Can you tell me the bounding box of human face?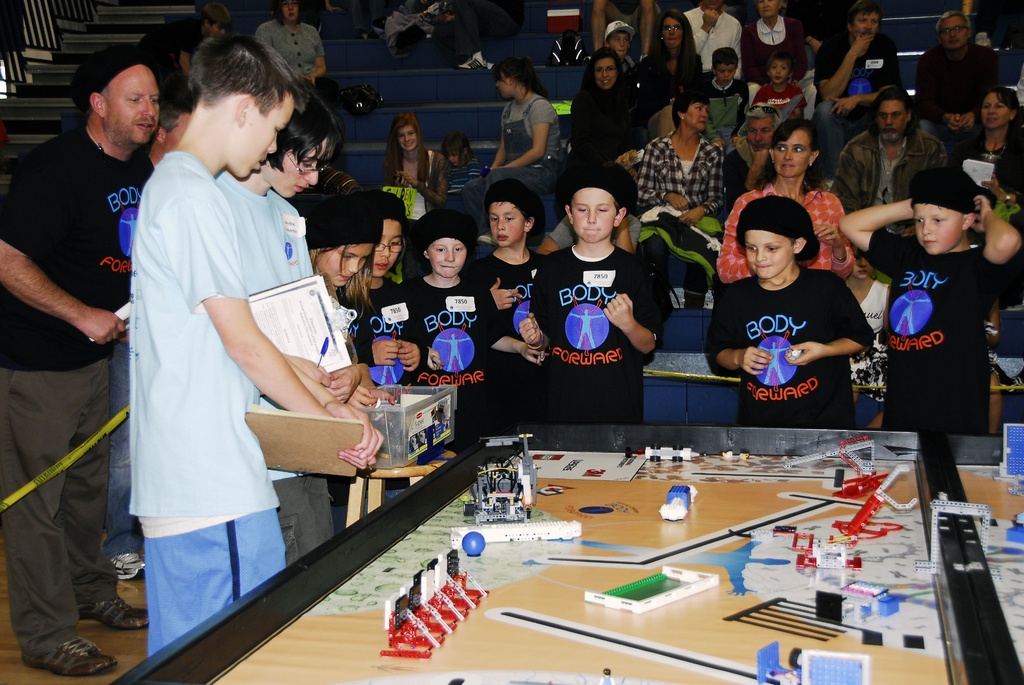
region(239, 98, 296, 177).
